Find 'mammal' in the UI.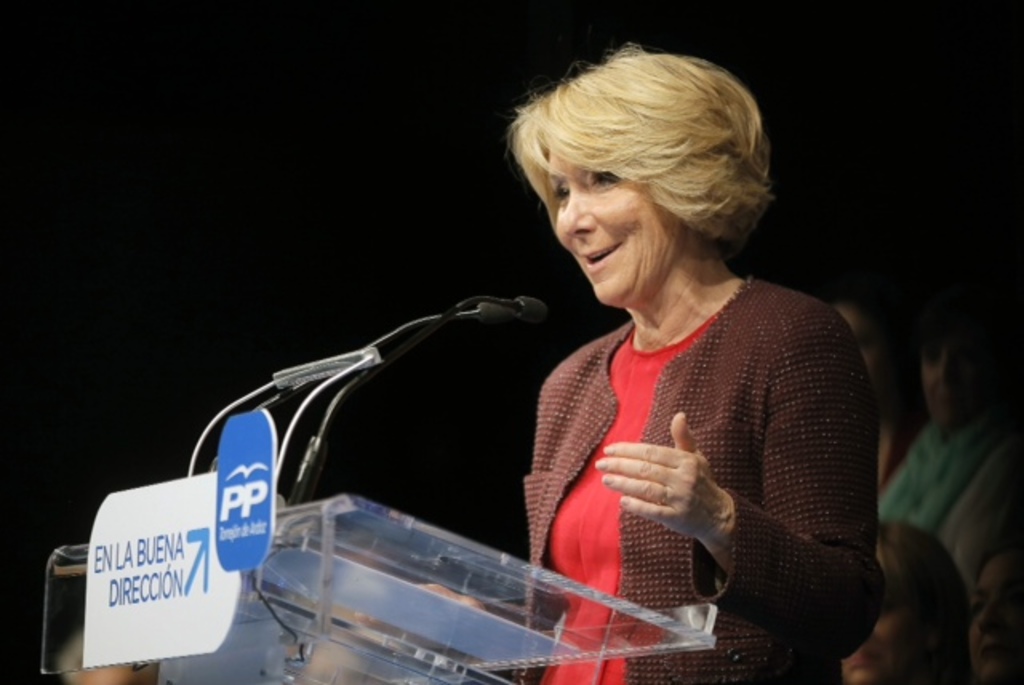
UI element at <bbox>411, 64, 906, 684</bbox>.
